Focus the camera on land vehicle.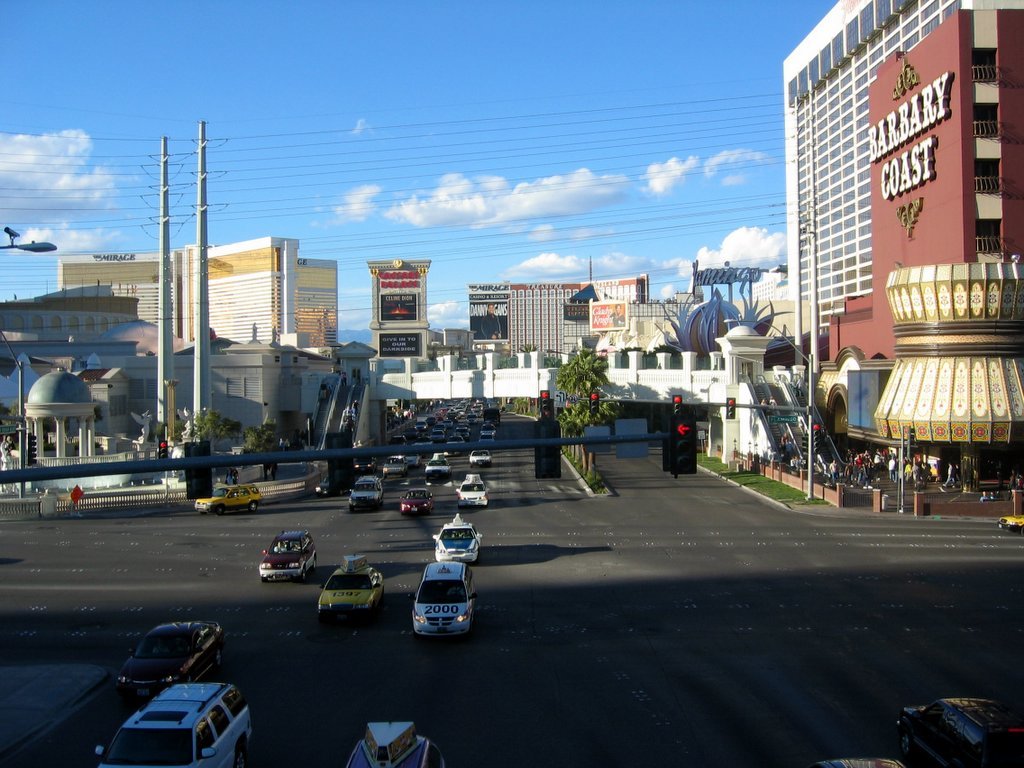
Focus region: x1=401, y1=486, x2=435, y2=522.
